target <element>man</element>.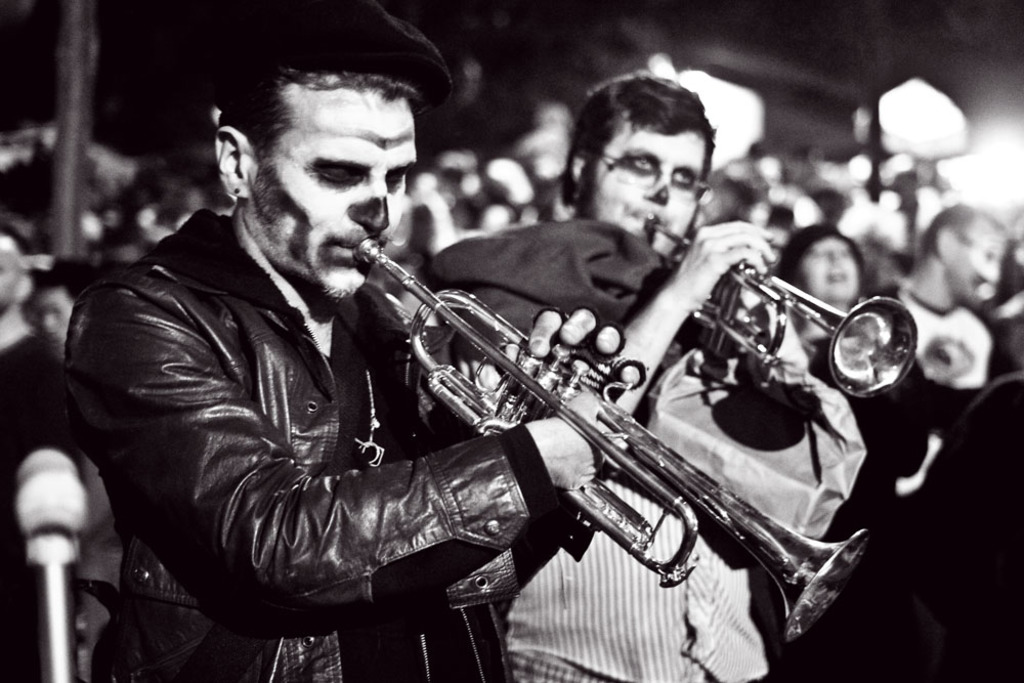
Target region: bbox(65, 0, 623, 682).
